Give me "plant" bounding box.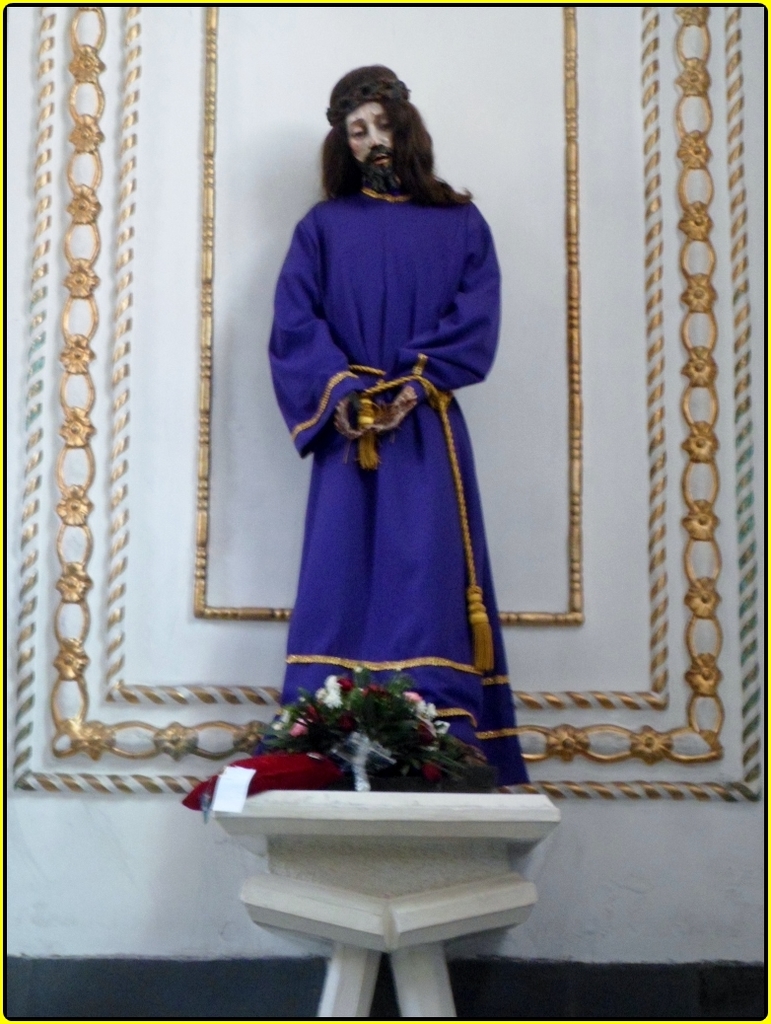
pyautogui.locateOnScreen(233, 664, 516, 802).
